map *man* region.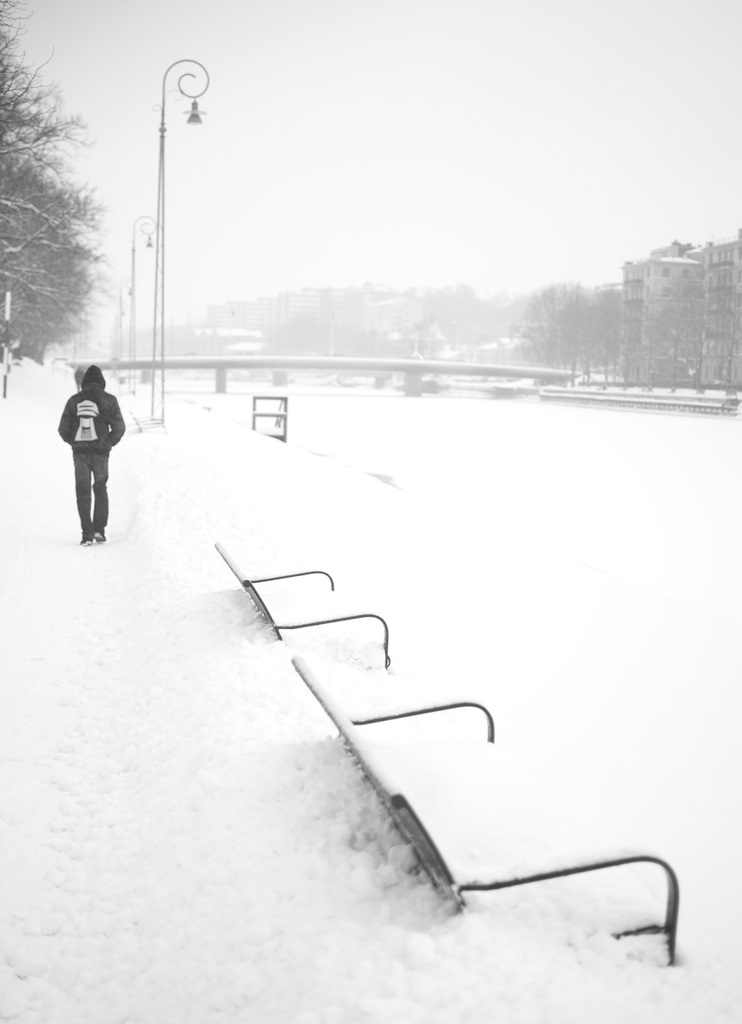
Mapped to select_region(56, 364, 125, 545).
